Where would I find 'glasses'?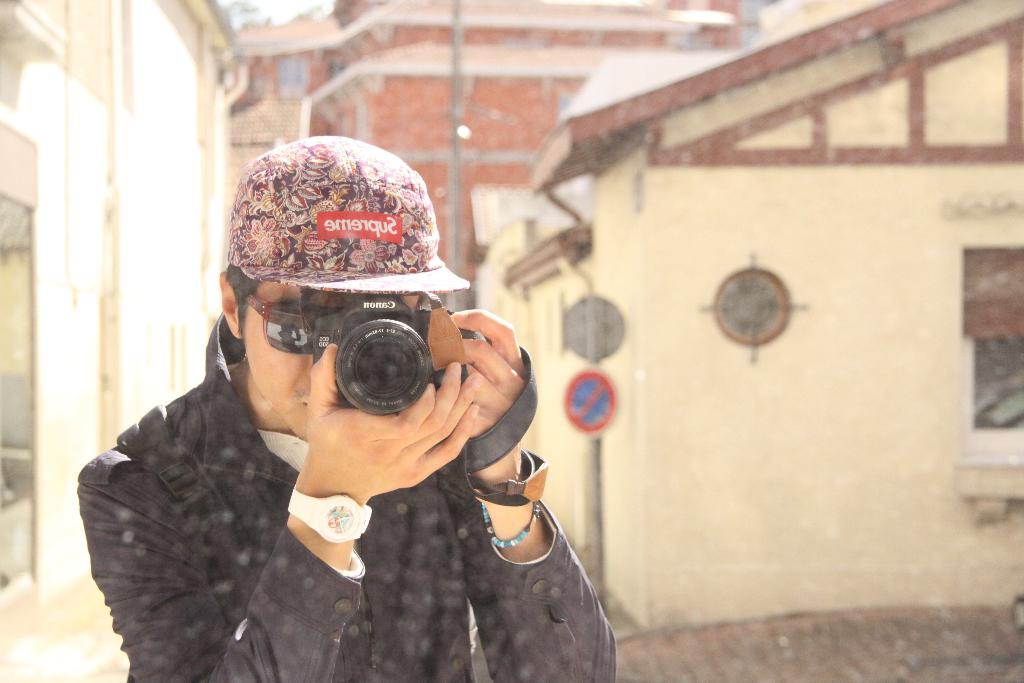
At <region>240, 293, 312, 361</region>.
